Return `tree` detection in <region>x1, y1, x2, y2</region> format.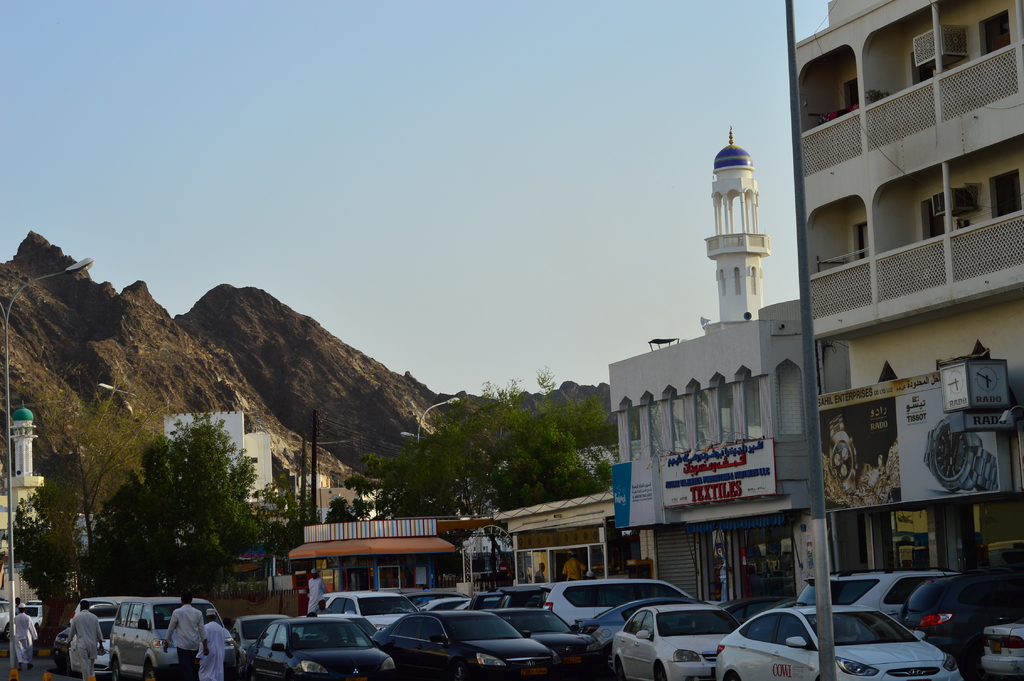
<region>343, 369, 627, 516</region>.
